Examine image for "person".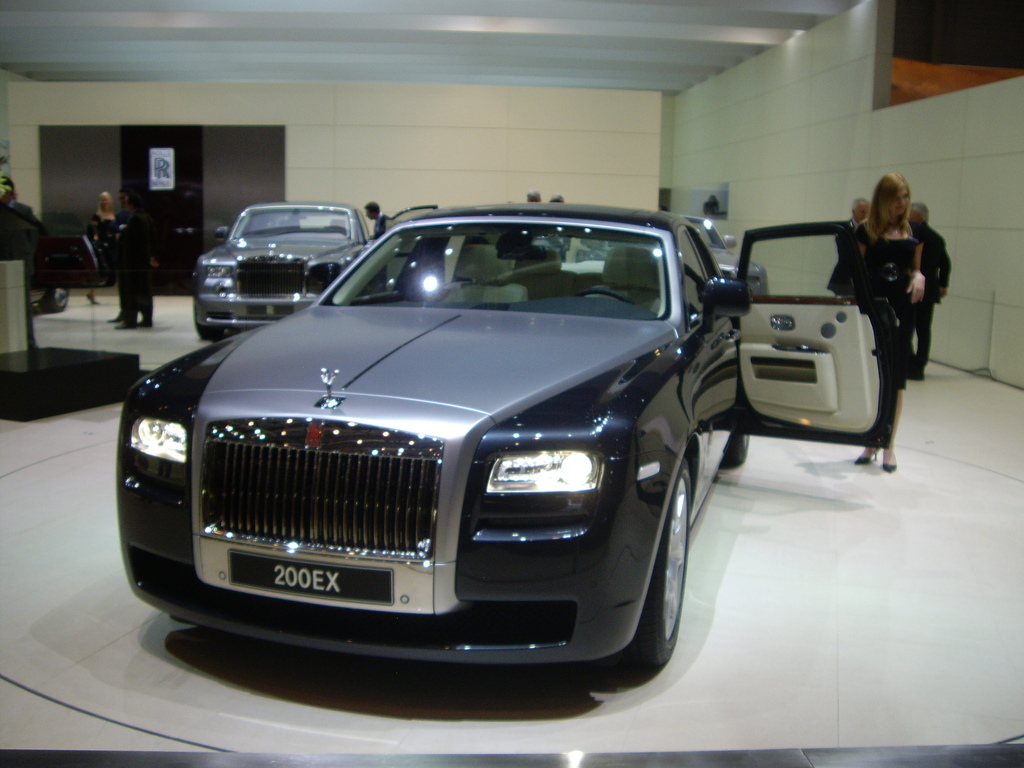
Examination result: 525,189,541,204.
